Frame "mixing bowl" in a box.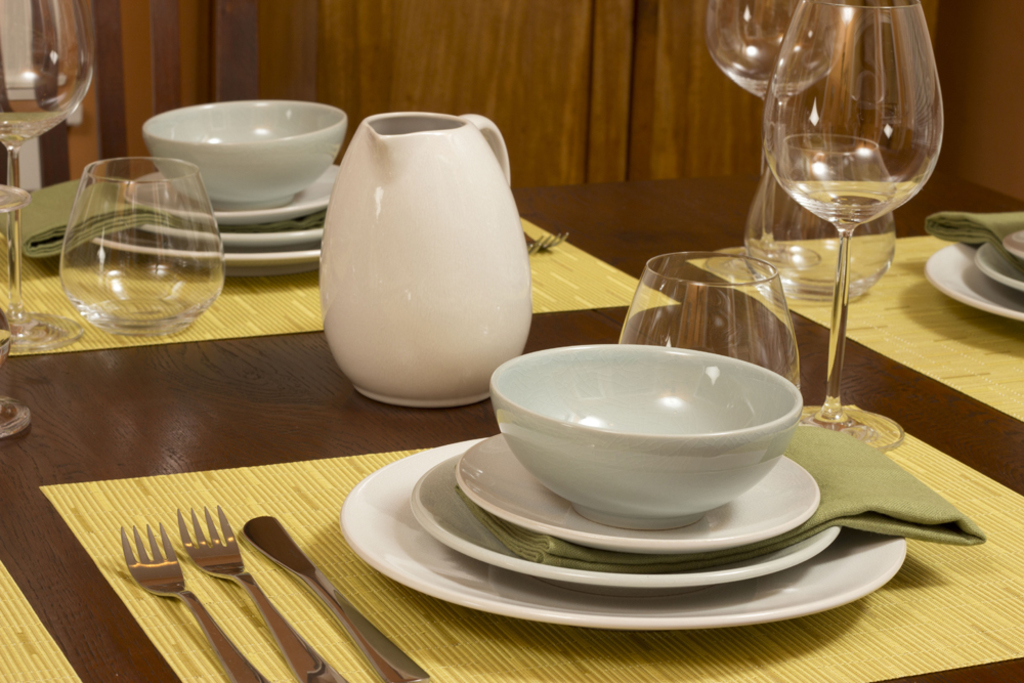
(140, 97, 349, 213).
